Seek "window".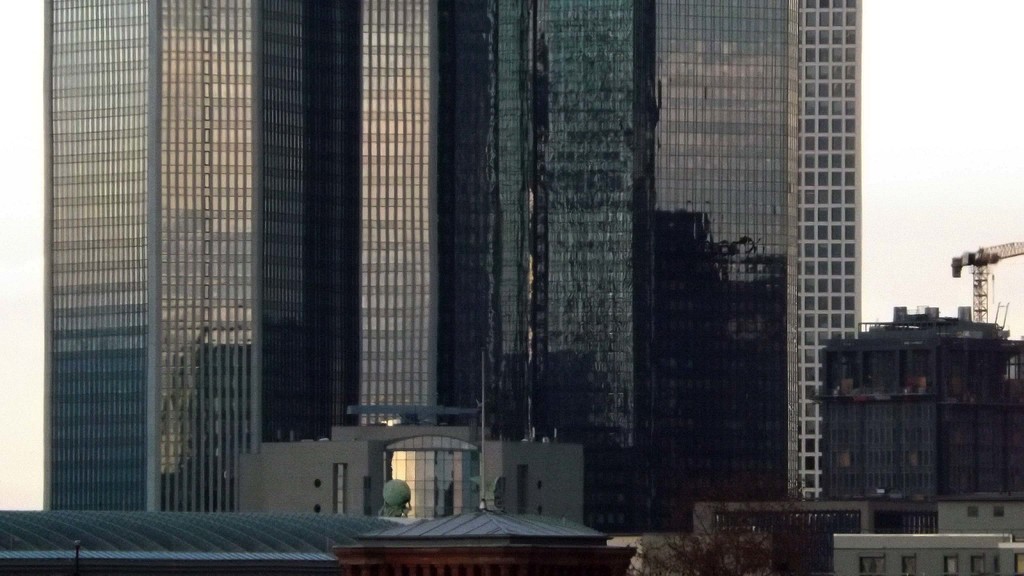
region(945, 561, 956, 575).
